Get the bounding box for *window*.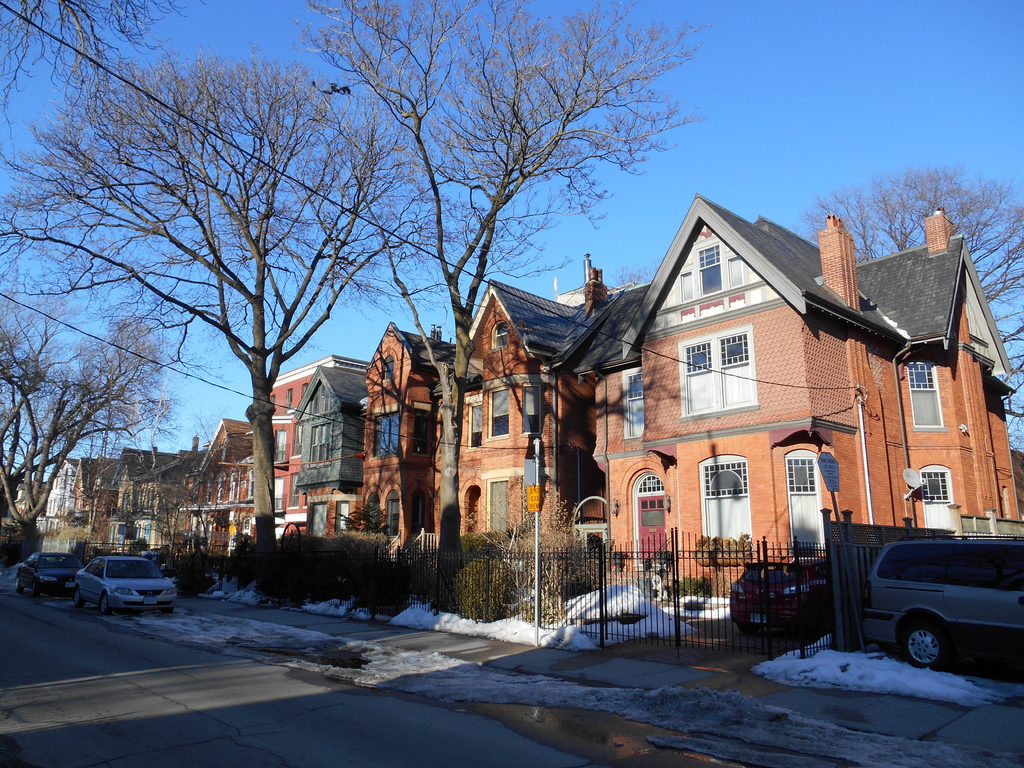
BBox(368, 415, 396, 456).
